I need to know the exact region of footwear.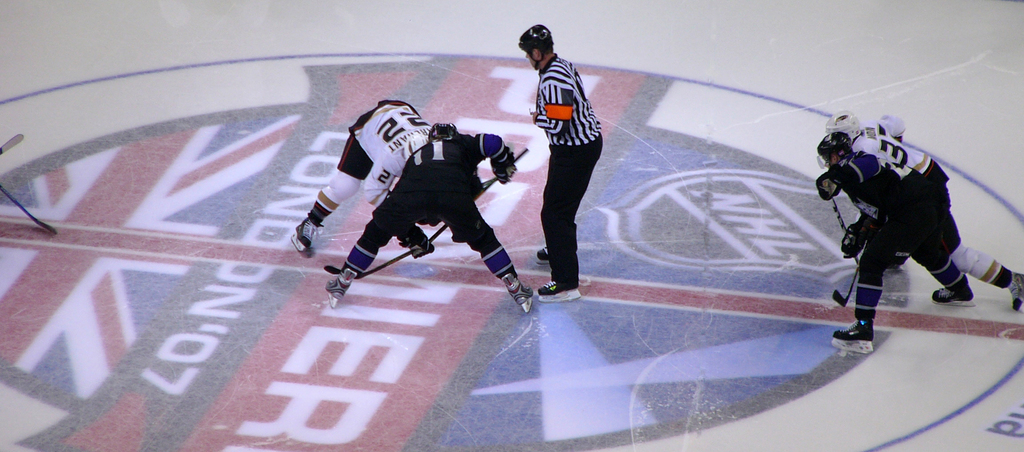
Region: 933/278/977/304.
